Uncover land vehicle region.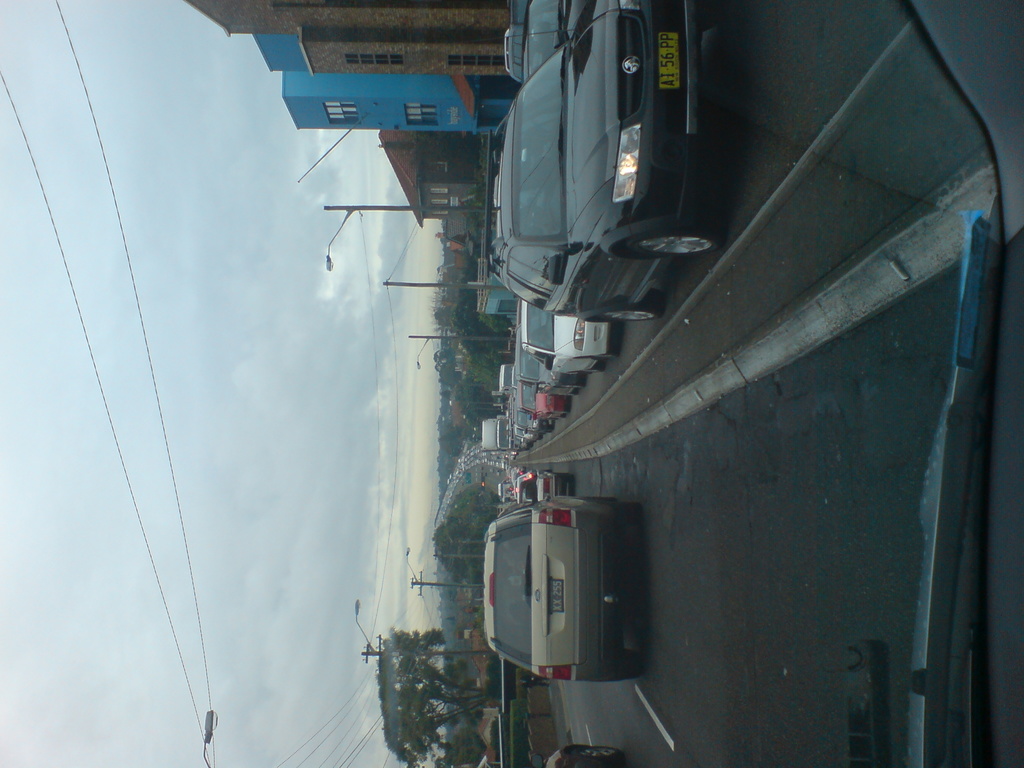
Uncovered: pyautogui.locateOnScreen(518, 0, 589, 83).
